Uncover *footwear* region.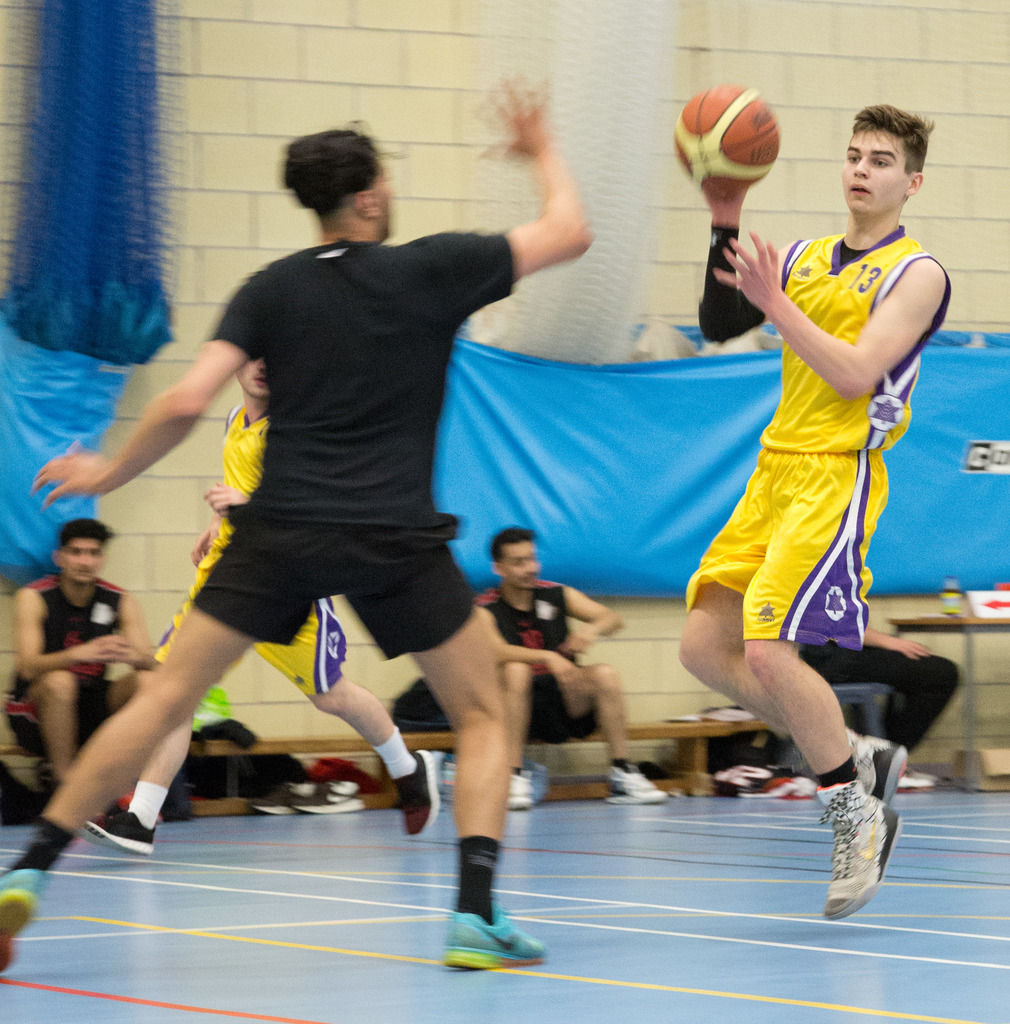
Uncovered: {"x1": 307, "y1": 762, "x2": 375, "y2": 810}.
